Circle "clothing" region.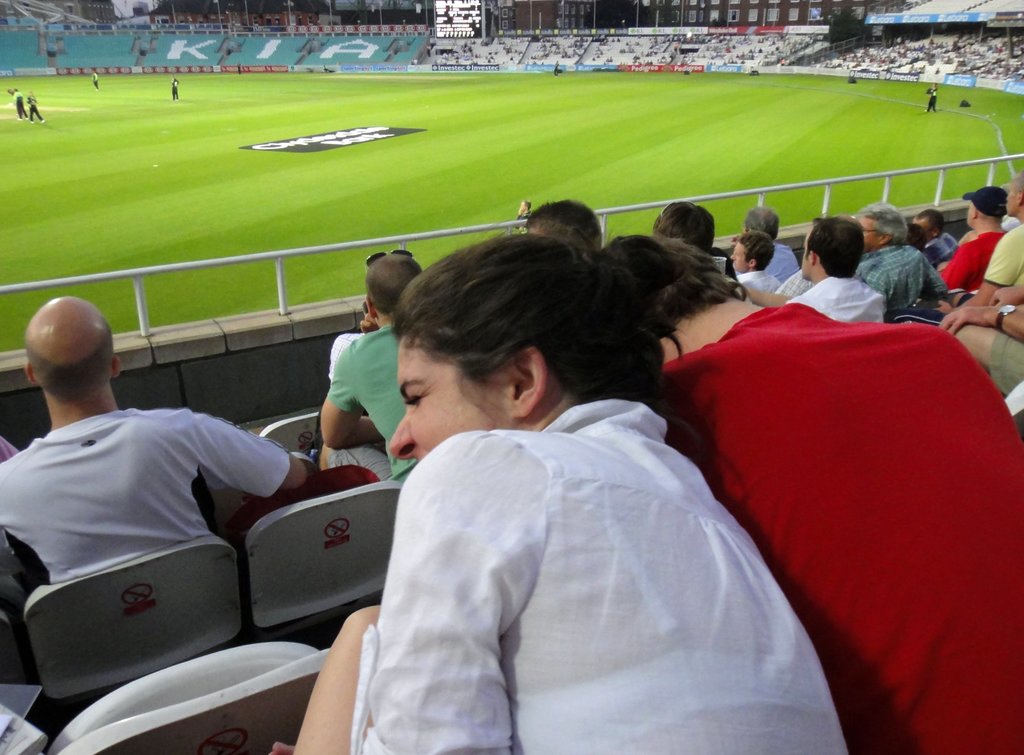
Region: locate(800, 274, 892, 329).
